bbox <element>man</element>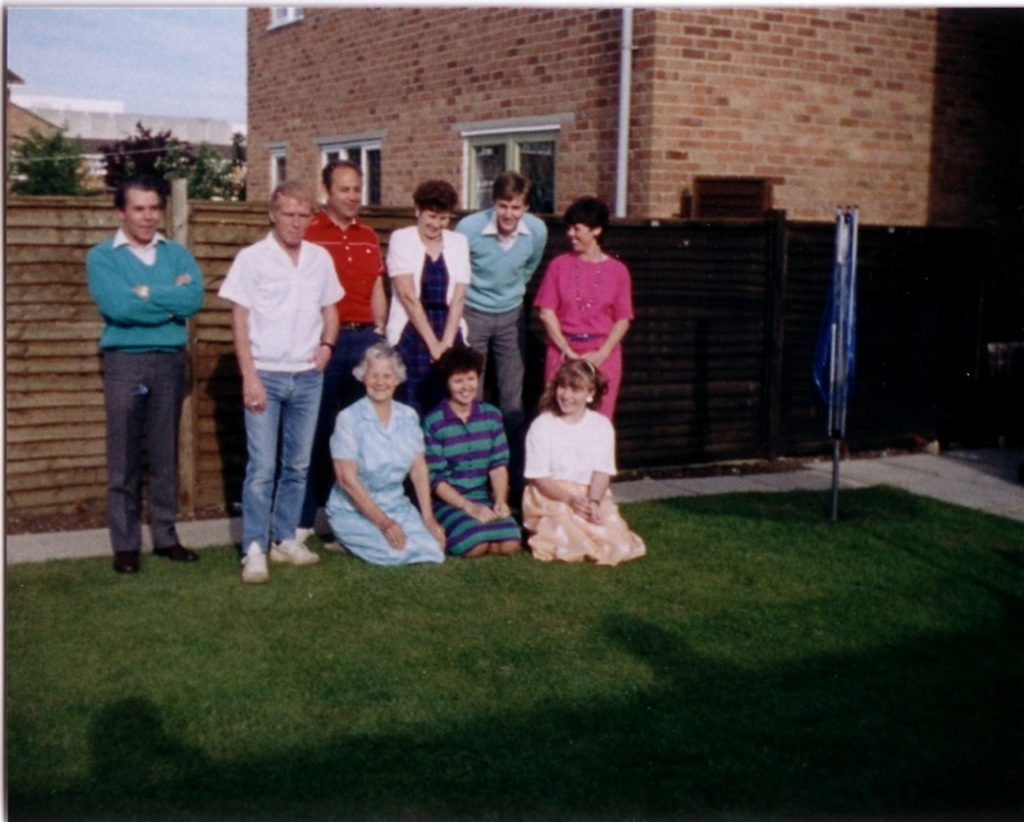
[x1=83, y1=182, x2=207, y2=579]
